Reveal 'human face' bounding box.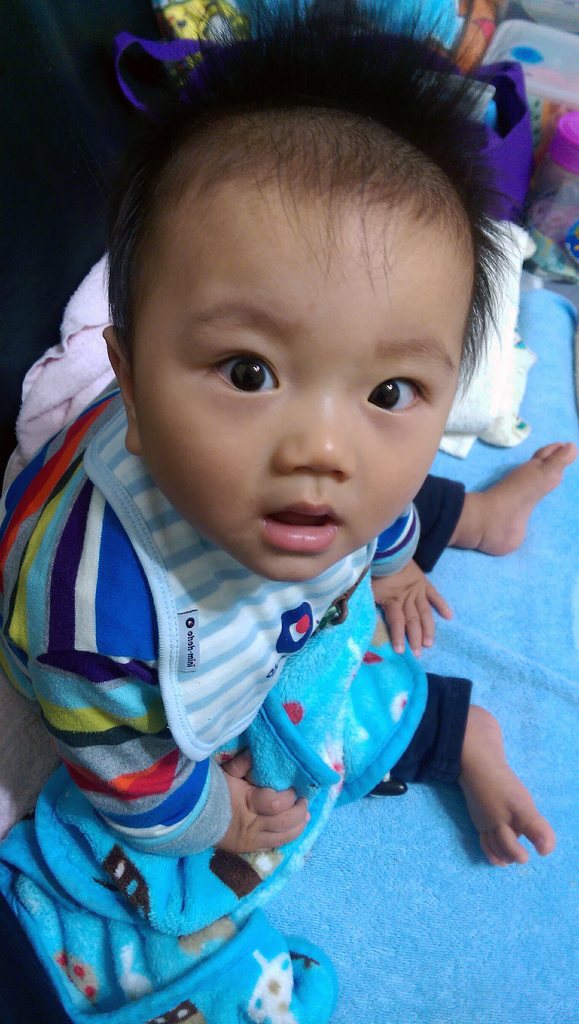
Revealed: <region>133, 199, 474, 586</region>.
